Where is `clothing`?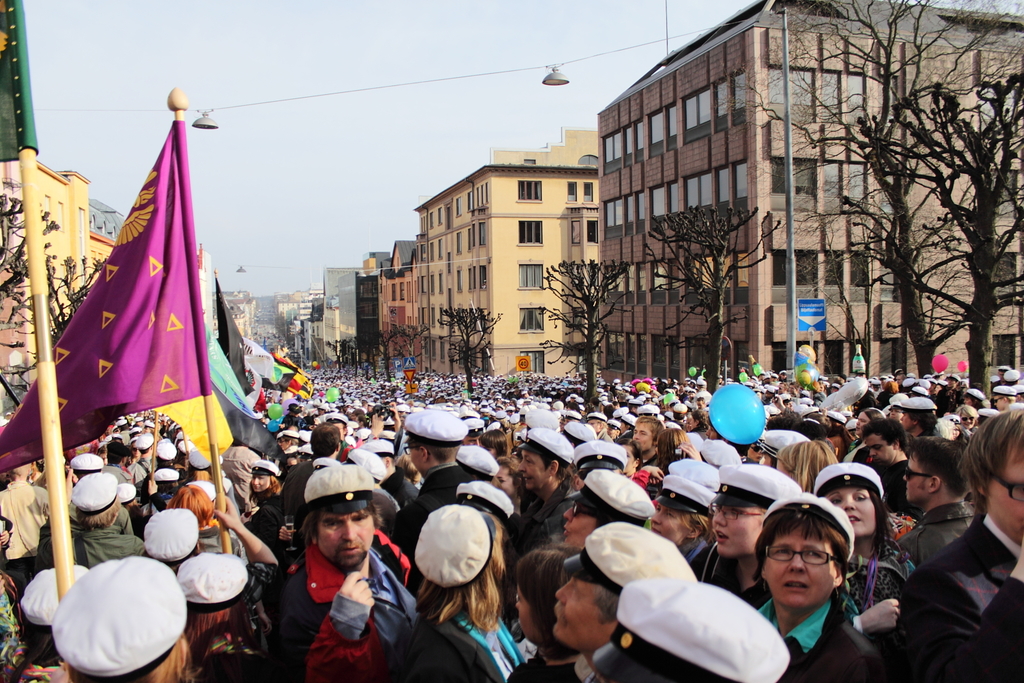
Rect(0, 475, 49, 596).
